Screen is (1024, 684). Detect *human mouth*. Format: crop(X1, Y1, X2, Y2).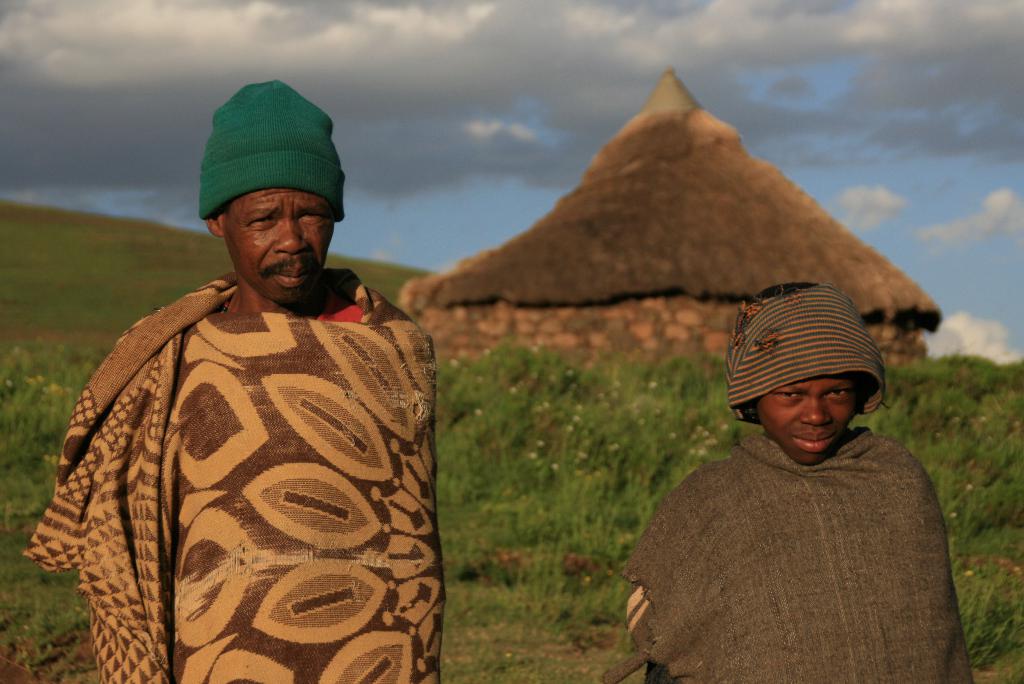
crop(794, 430, 834, 448).
